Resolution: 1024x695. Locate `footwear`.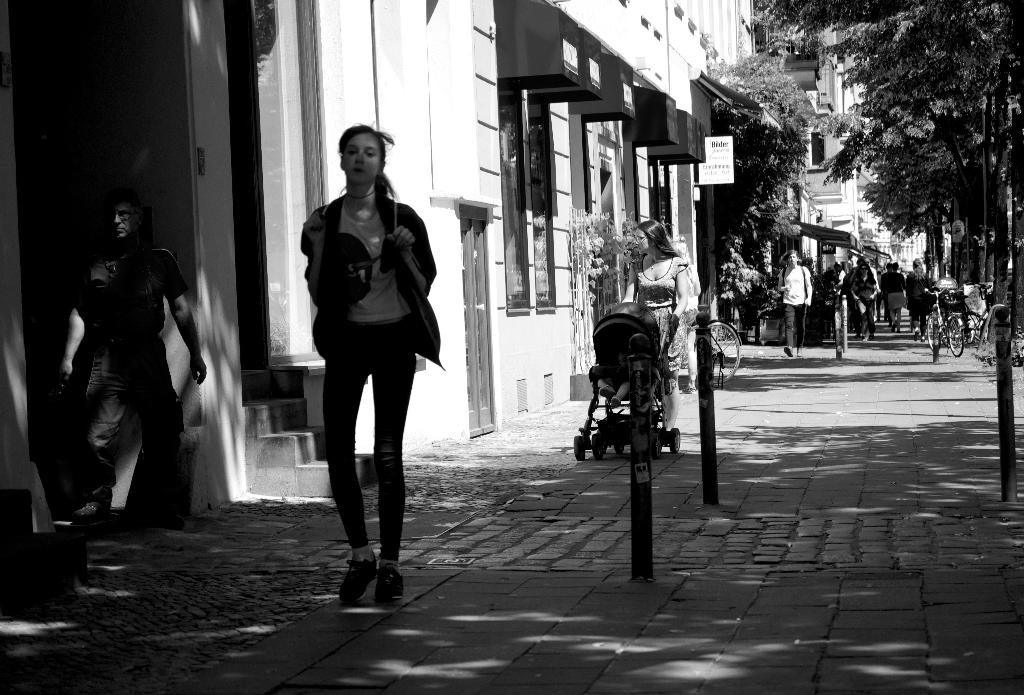
crop(913, 329, 921, 343).
